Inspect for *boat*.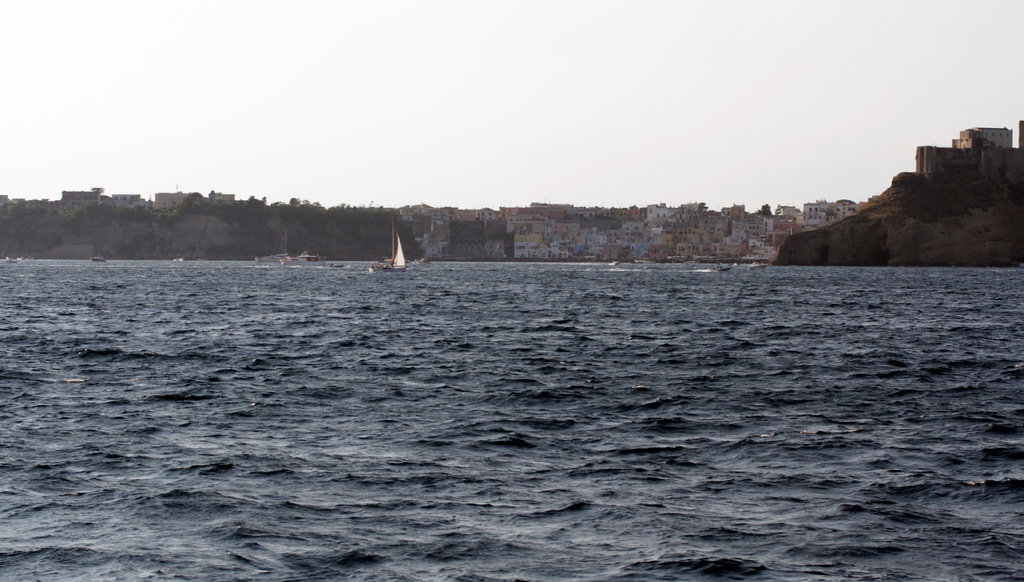
Inspection: (256, 256, 331, 267).
